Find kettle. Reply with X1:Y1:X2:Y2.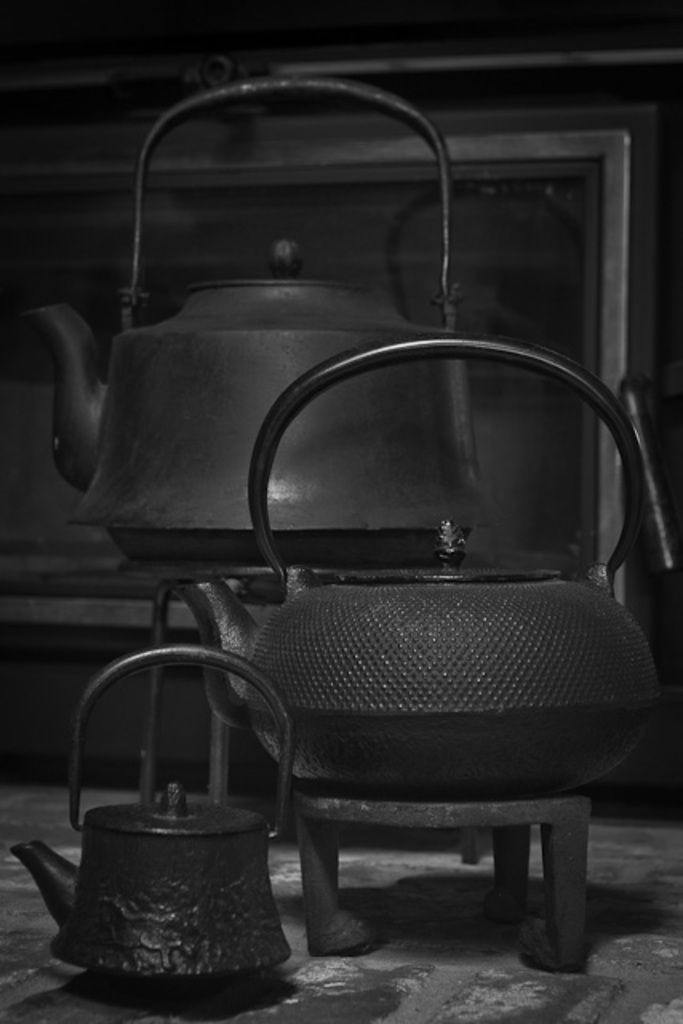
10:643:299:992.
